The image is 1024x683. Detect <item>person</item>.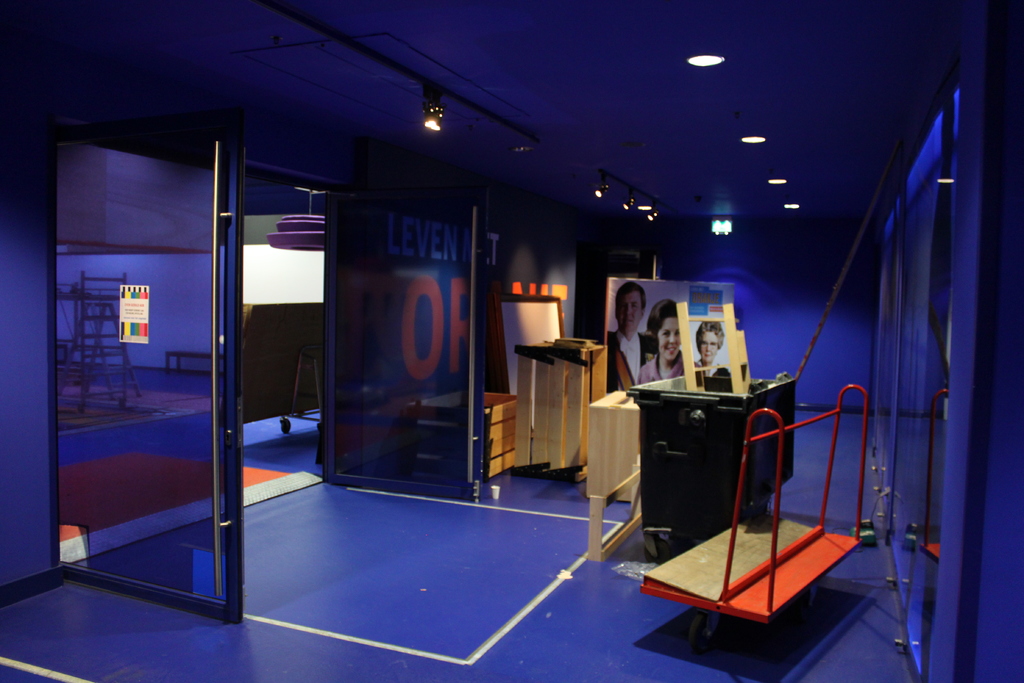
Detection: left=637, top=297, right=690, bottom=384.
